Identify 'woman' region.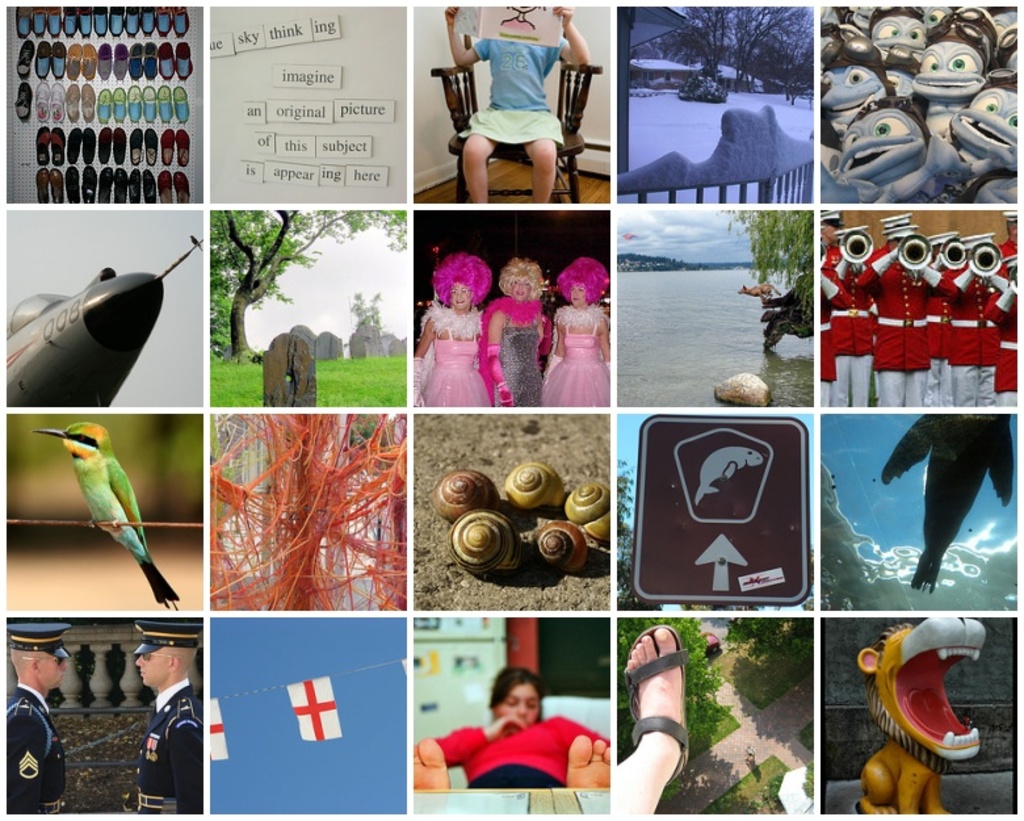
Region: 406,252,499,406.
